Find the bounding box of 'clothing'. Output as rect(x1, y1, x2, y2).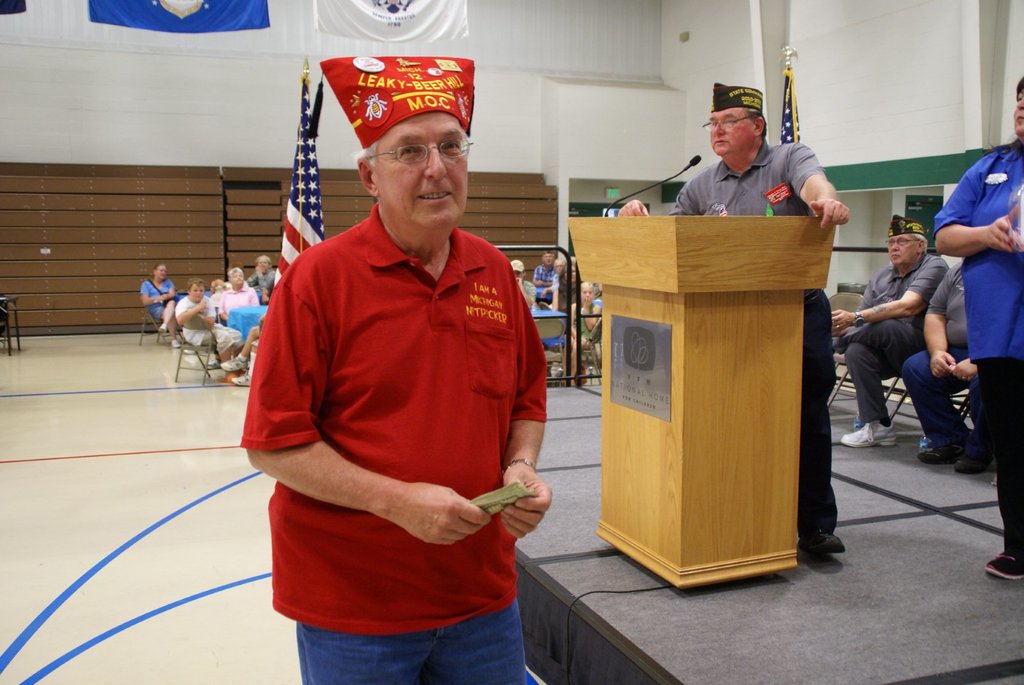
rect(239, 198, 547, 684).
